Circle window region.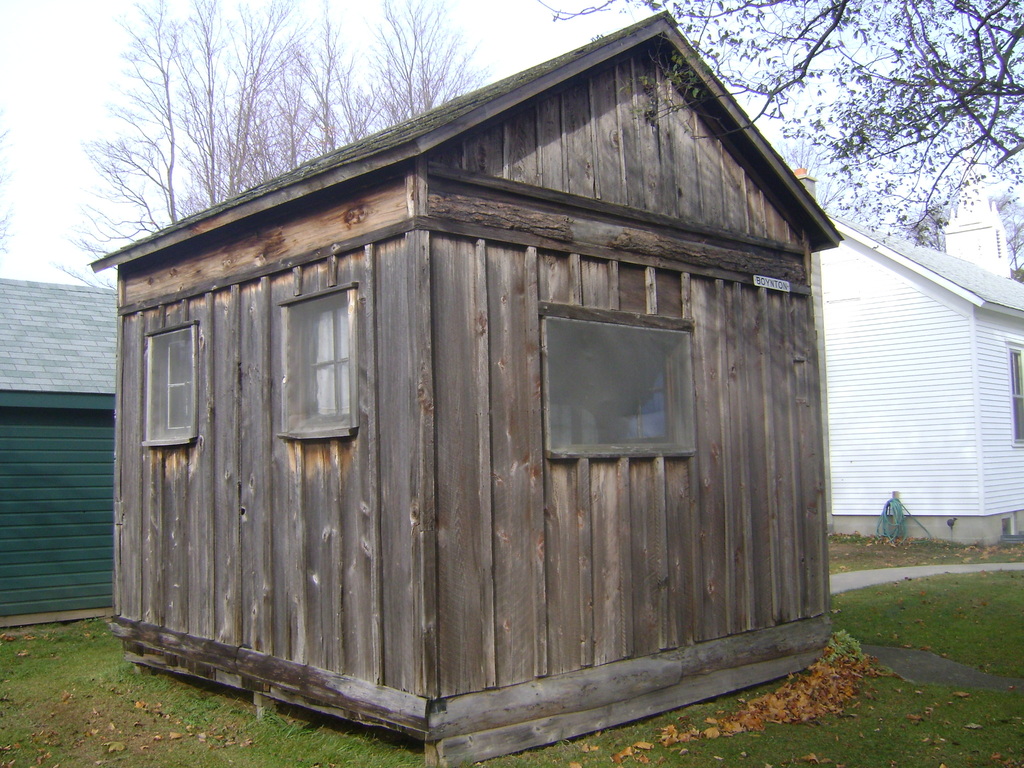
Region: pyautogui.locateOnScreen(536, 290, 698, 474).
